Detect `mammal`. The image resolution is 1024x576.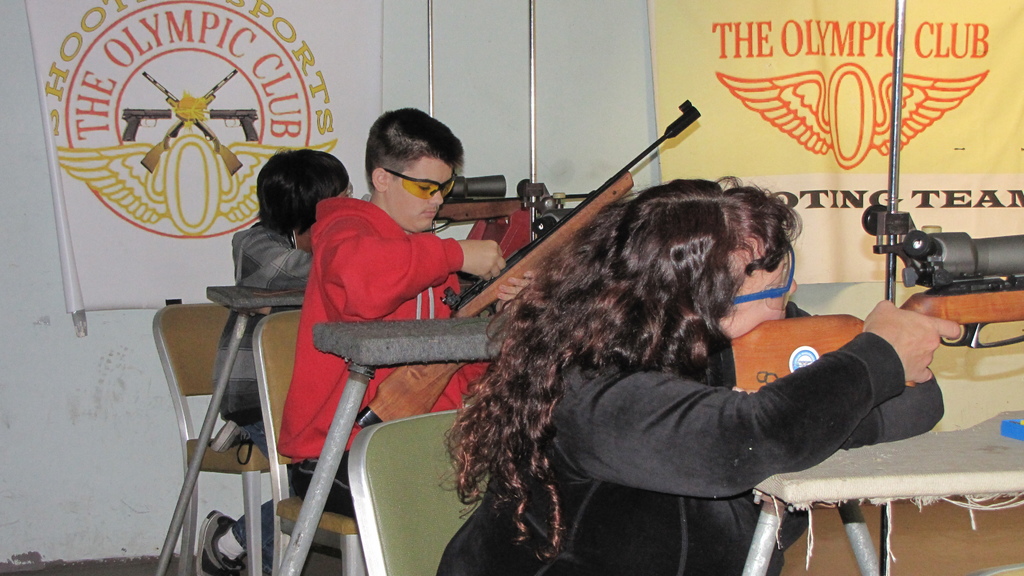
[279,106,541,519].
